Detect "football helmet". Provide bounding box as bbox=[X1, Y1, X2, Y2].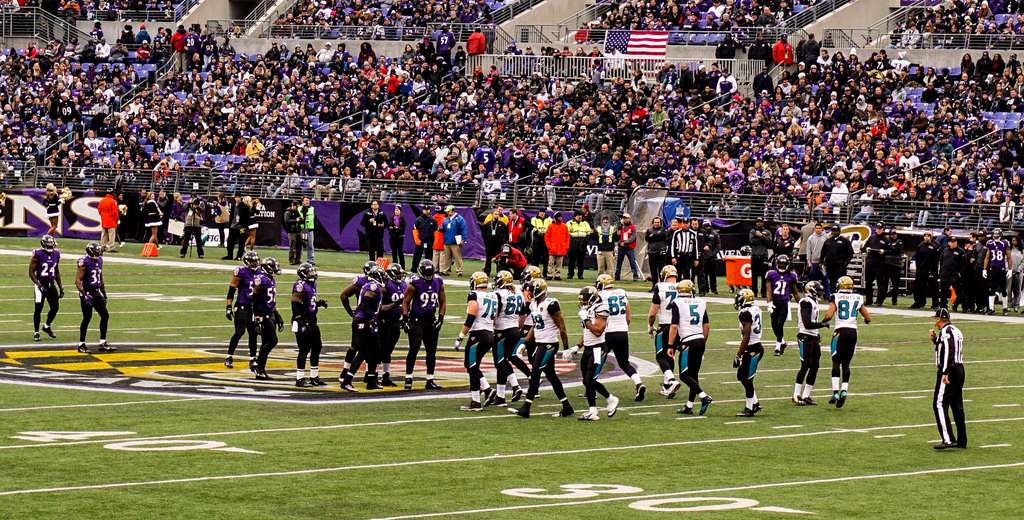
bbox=[384, 262, 404, 284].
